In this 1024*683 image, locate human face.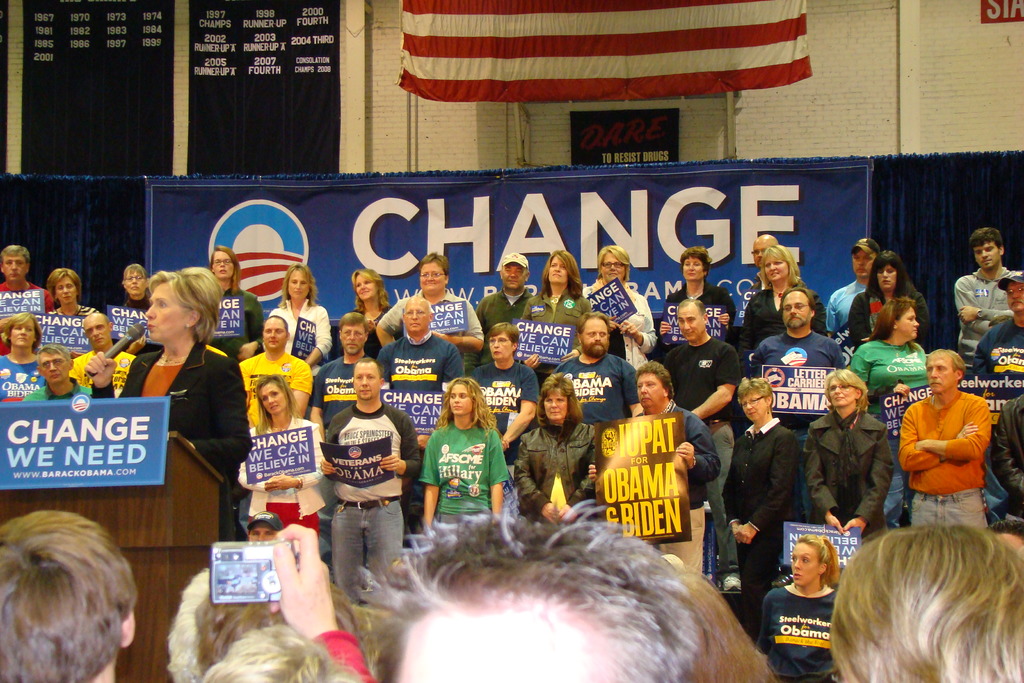
Bounding box: l=212, t=252, r=235, b=278.
